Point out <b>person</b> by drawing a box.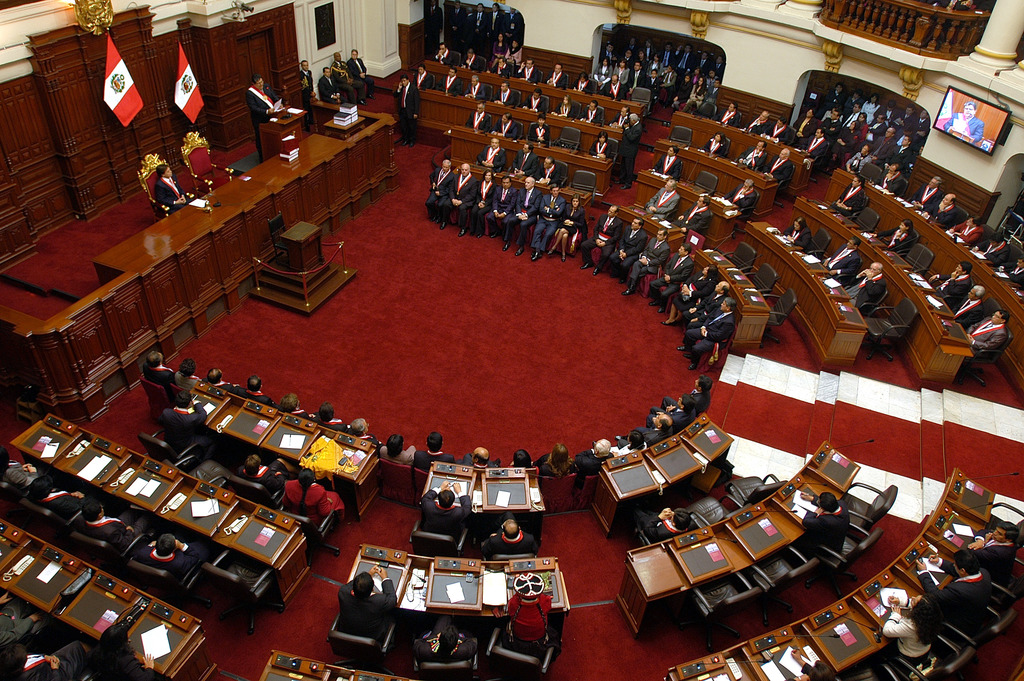
[234,450,300,497].
